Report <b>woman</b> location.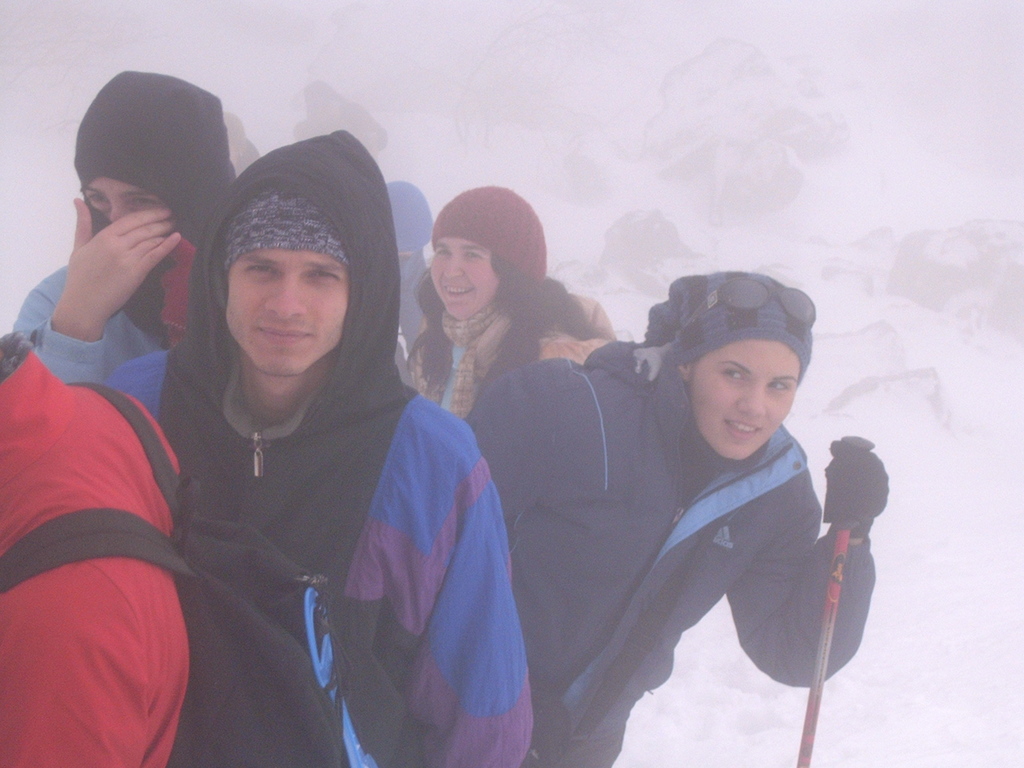
Report: (x1=419, y1=186, x2=627, y2=420).
